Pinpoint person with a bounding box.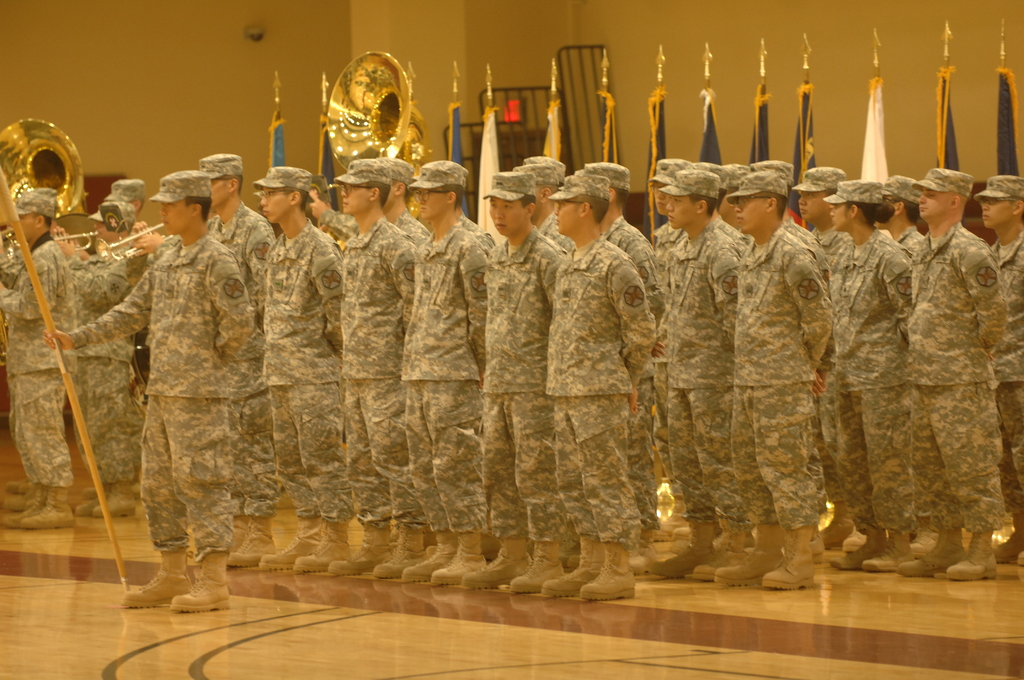
l=512, t=160, r=571, b=254.
